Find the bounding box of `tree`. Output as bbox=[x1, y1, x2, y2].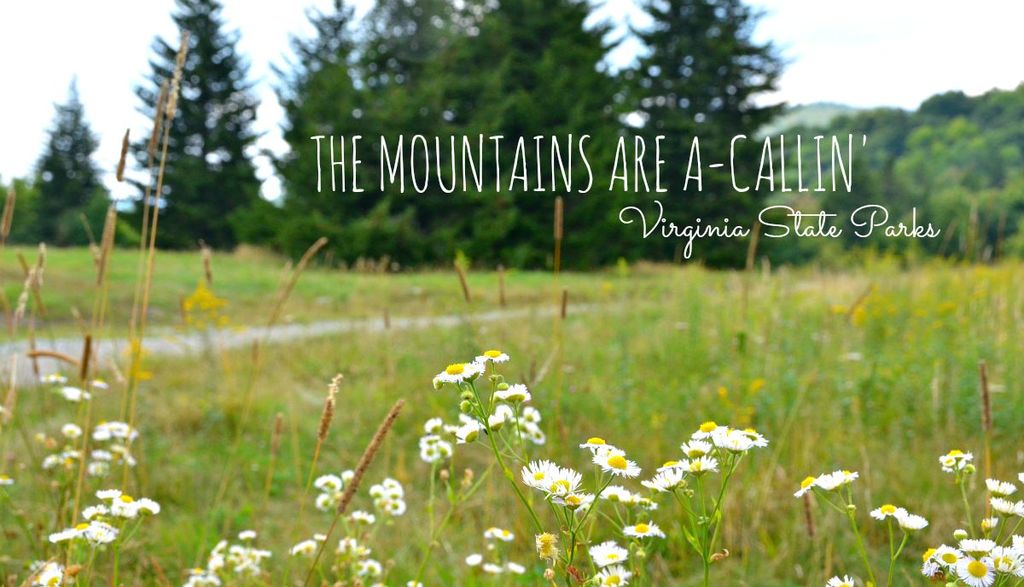
bbox=[110, 4, 270, 293].
